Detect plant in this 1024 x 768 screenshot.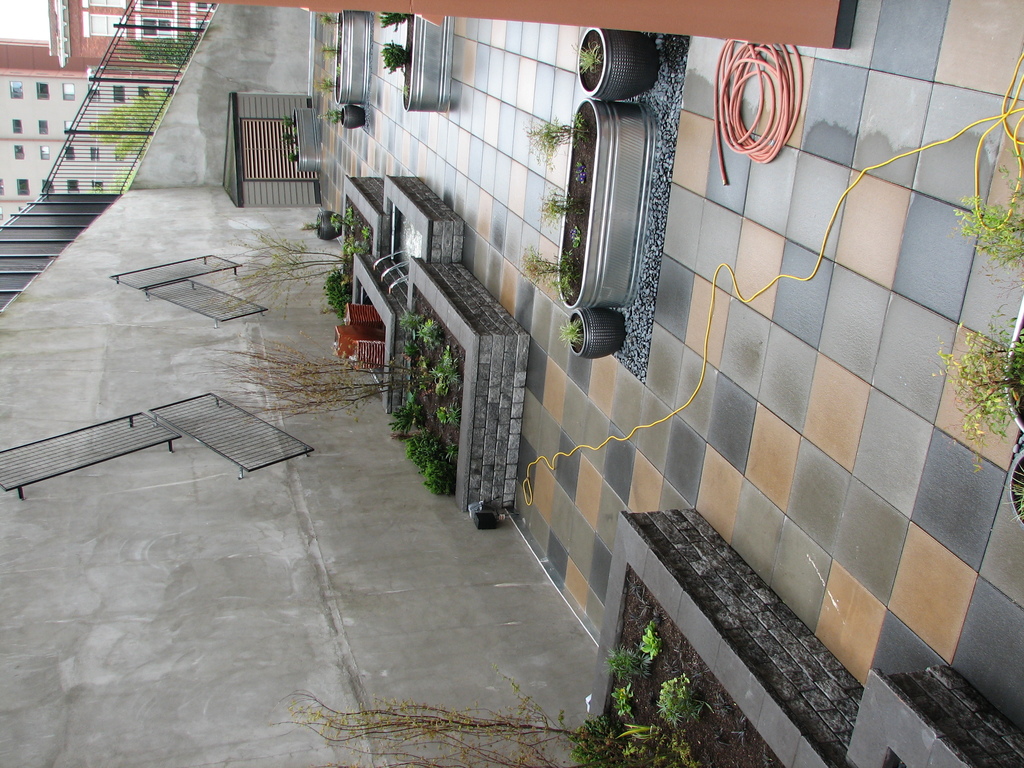
Detection: bbox(612, 643, 666, 688).
